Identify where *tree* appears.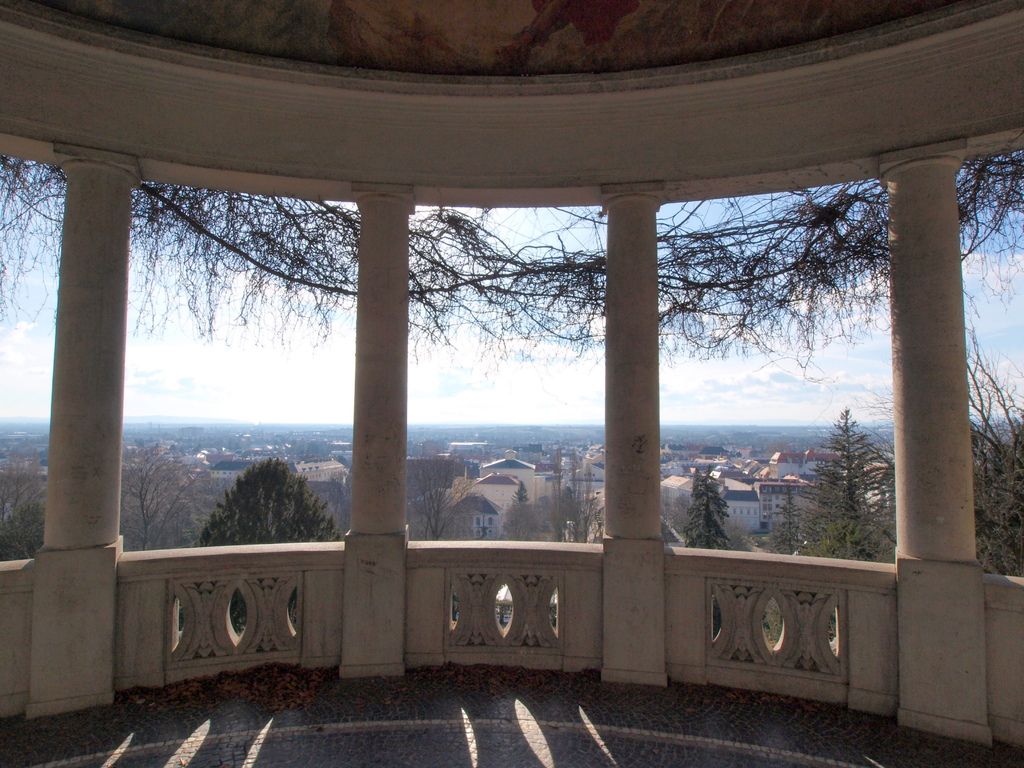
Appears at <box>494,481,543,615</box>.
